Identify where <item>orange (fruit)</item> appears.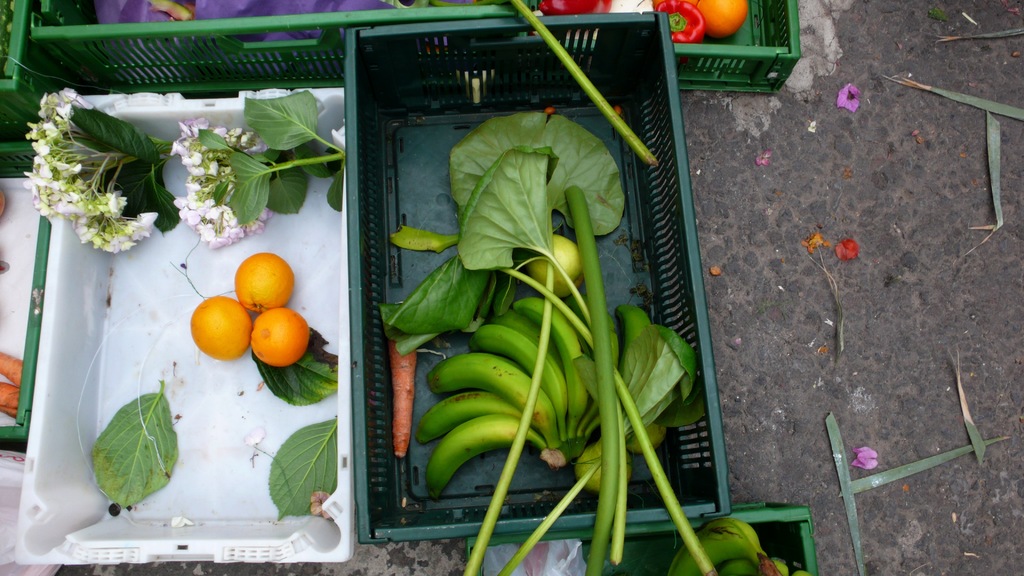
Appears at left=239, top=308, right=303, bottom=363.
